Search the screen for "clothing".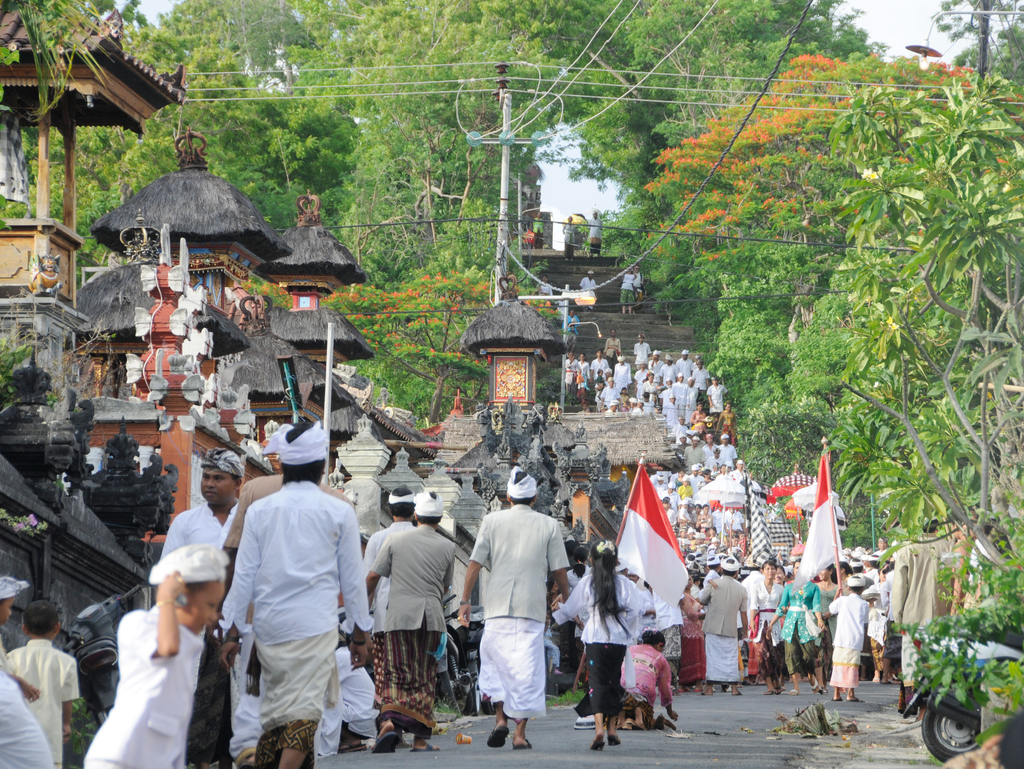
Found at (left=560, top=221, right=579, bottom=256).
